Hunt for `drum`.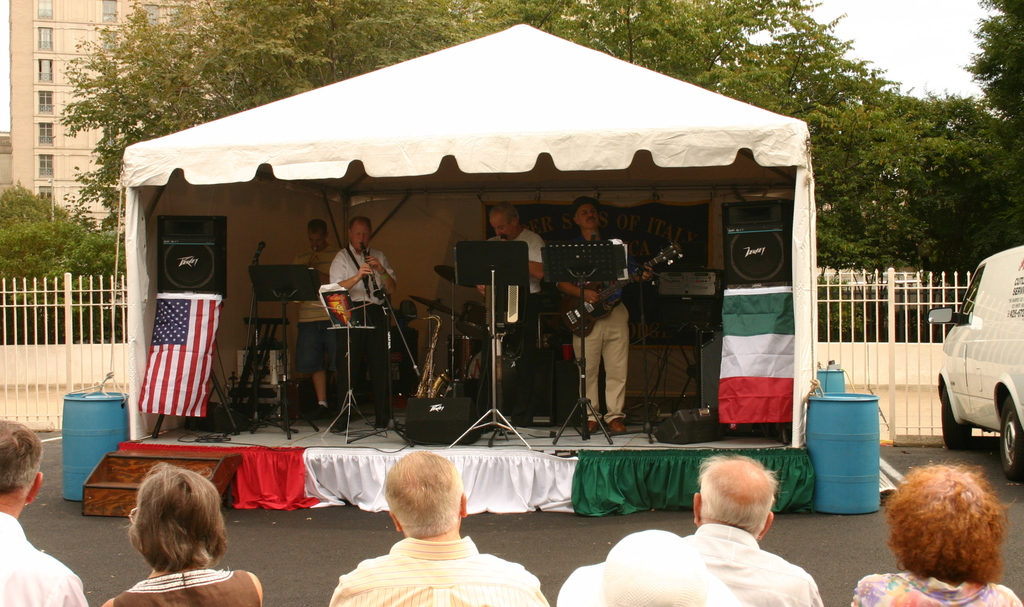
Hunted down at (x1=458, y1=300, x2=489, y2=343).
